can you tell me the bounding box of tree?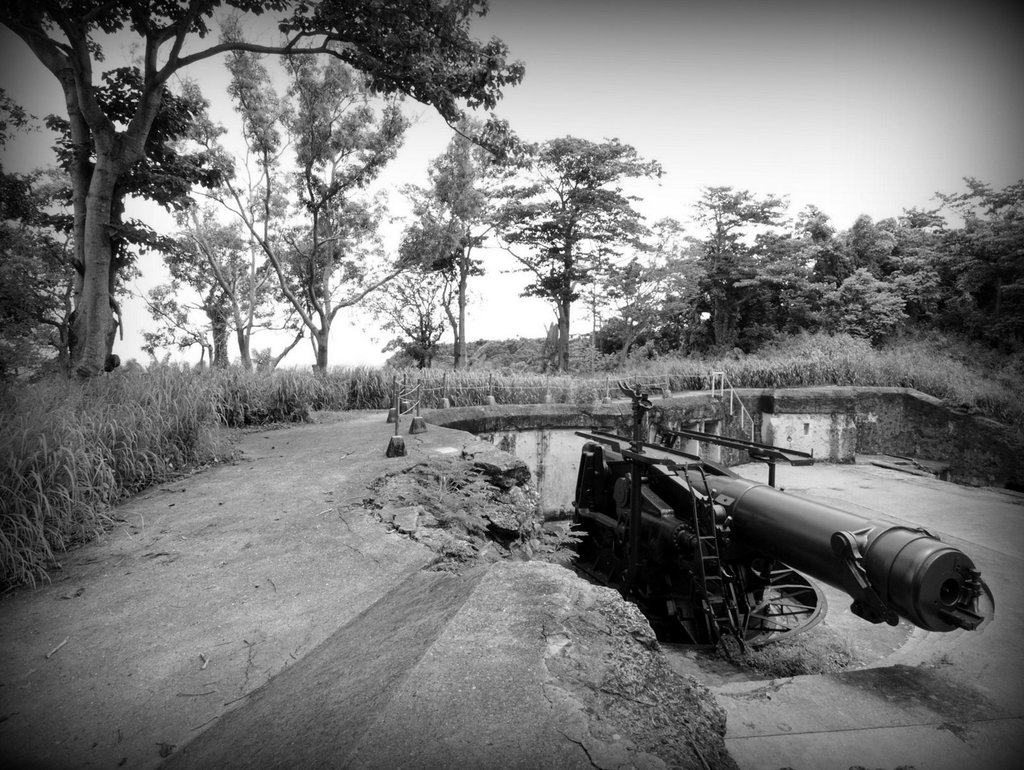
crop(594, 177, 1023, 358).
